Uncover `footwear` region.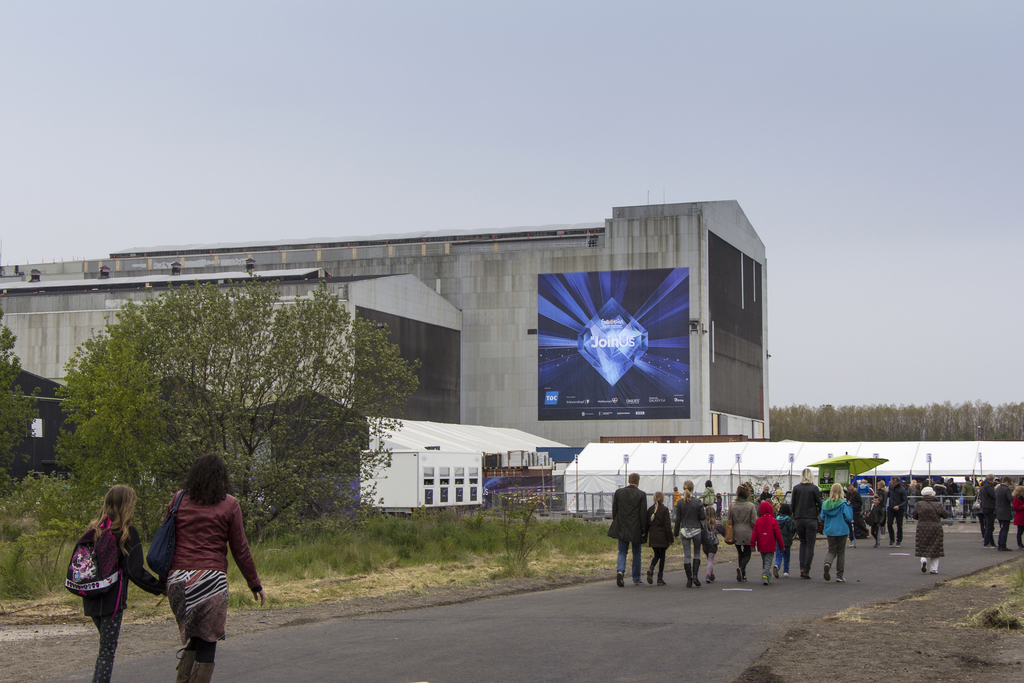
Uncovered: <bbox>647, 569, 655, 583</bbox>.
